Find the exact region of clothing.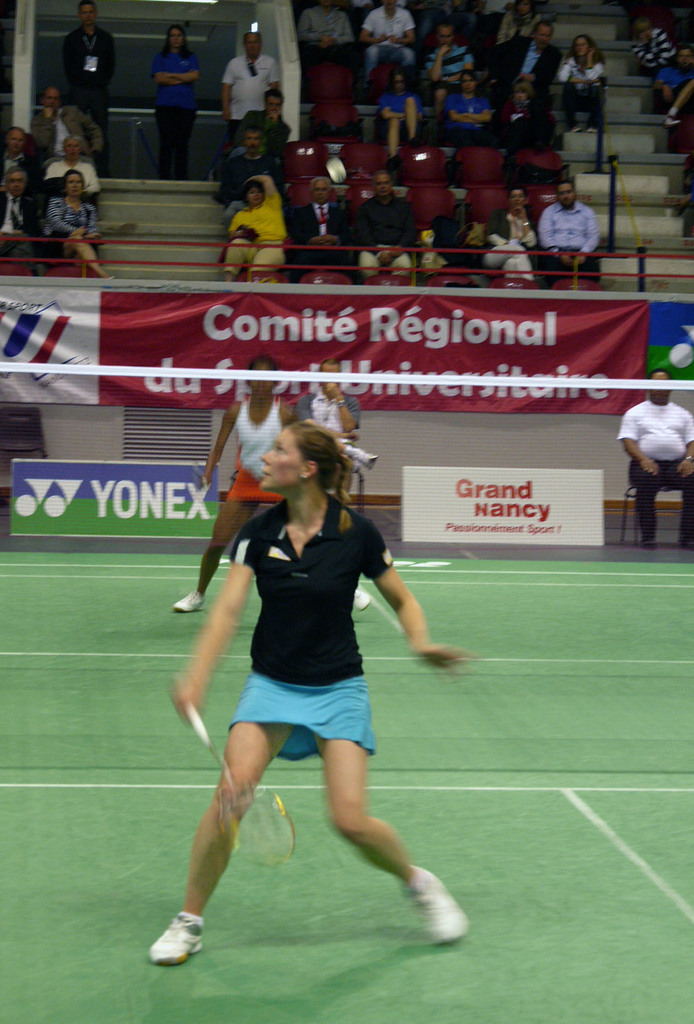
Exact region: [left=364, top=1, right=413, bottom=83].
